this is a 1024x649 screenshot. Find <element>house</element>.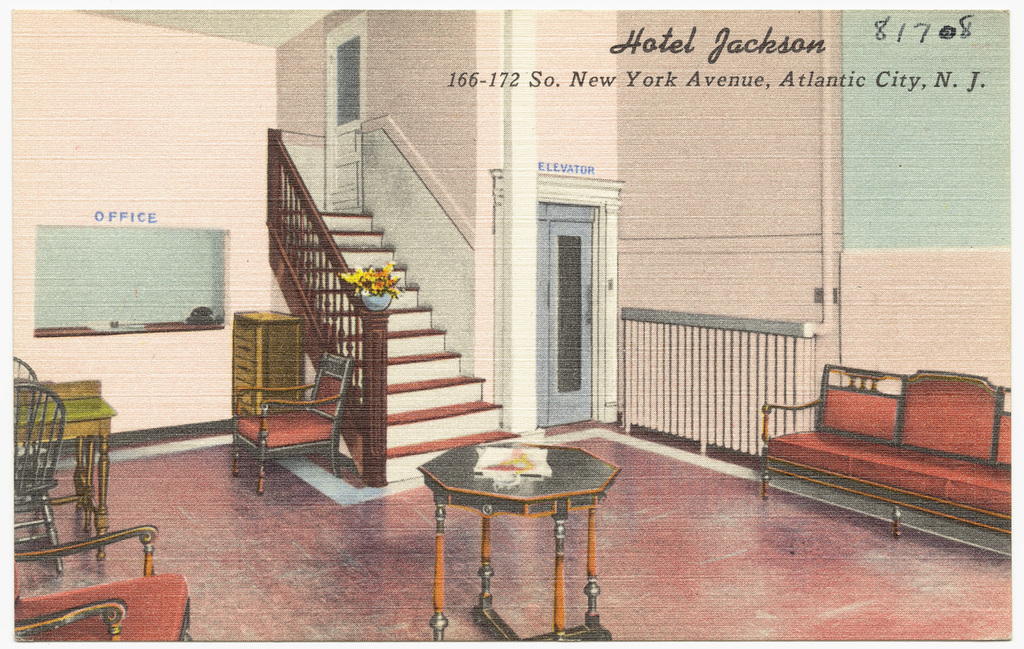
Bounding box: 13 0 1023 648.
